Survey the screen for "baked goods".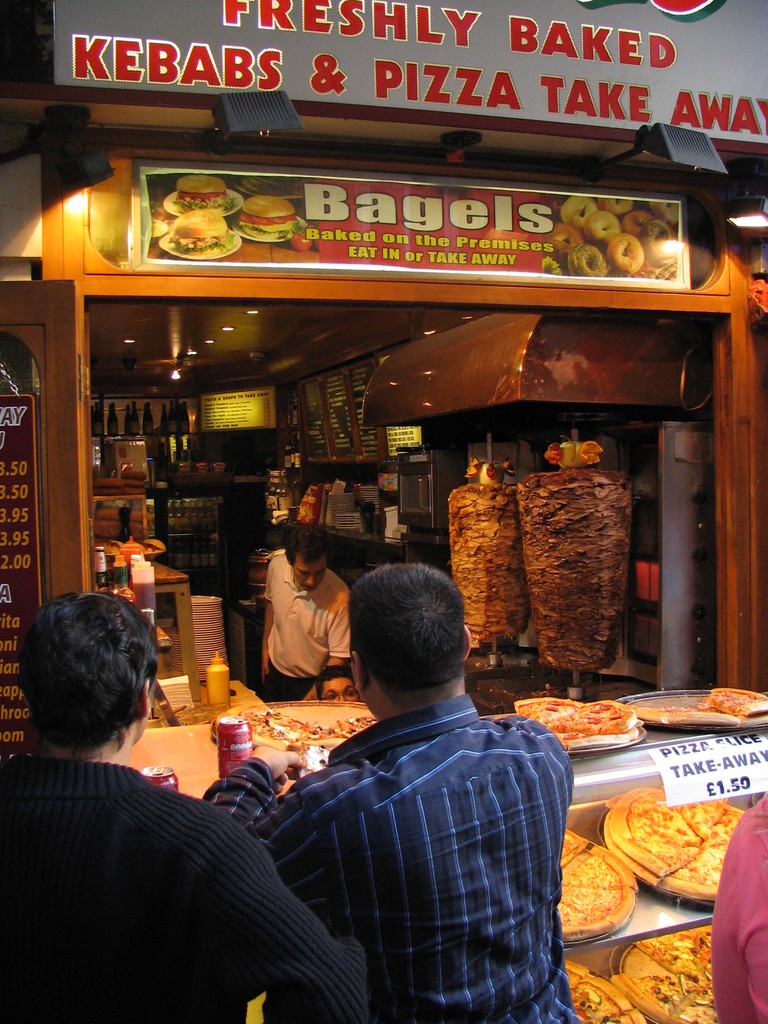
Survey found: 622/921/720/1019.
